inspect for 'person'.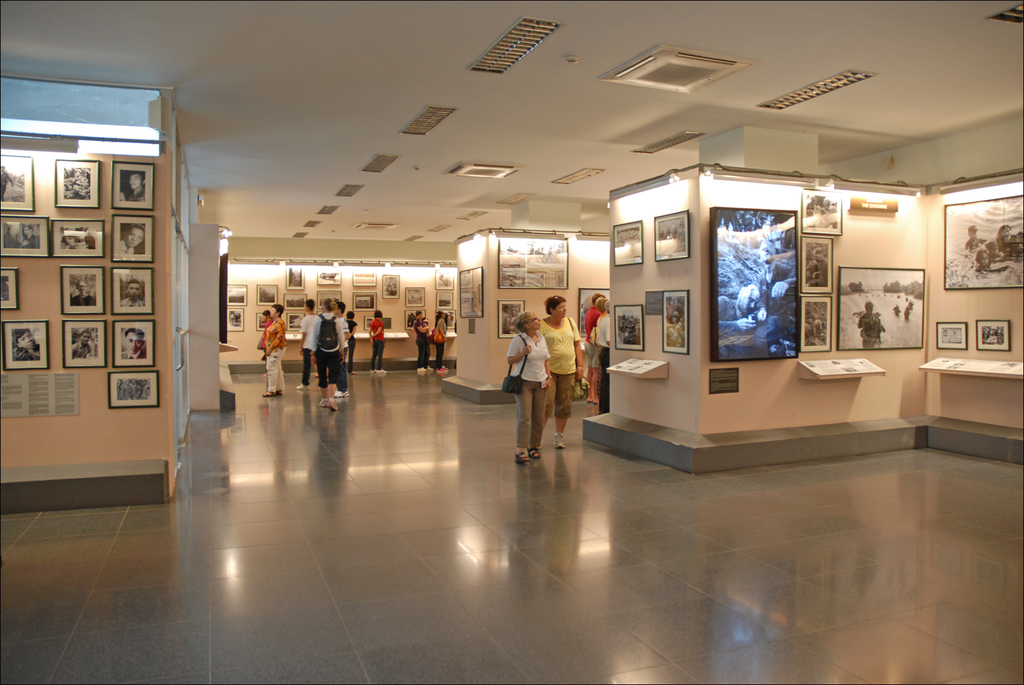
Inspection: {"x1": 120, "y1": 224, "x2": 145, "y2": 258}.
